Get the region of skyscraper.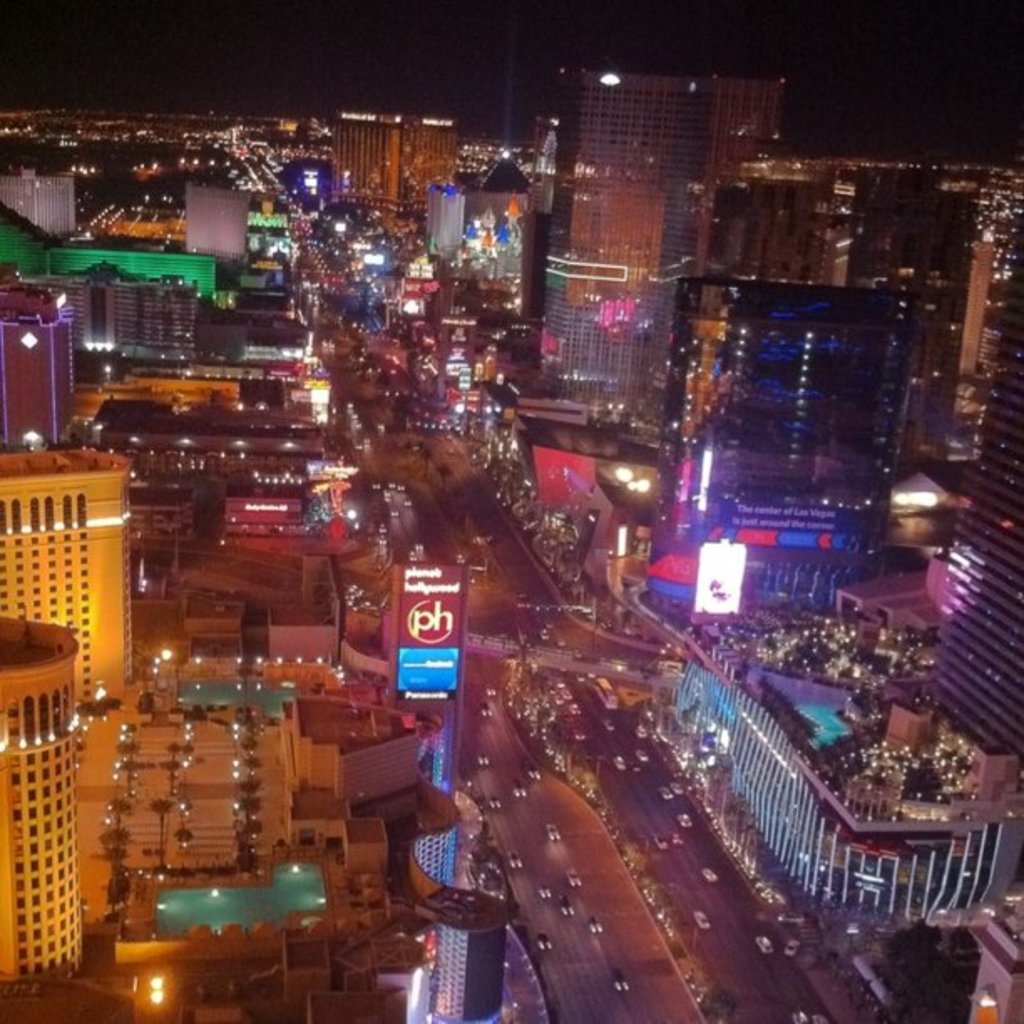
[left=534, top=70, right=708, bottom=393].
